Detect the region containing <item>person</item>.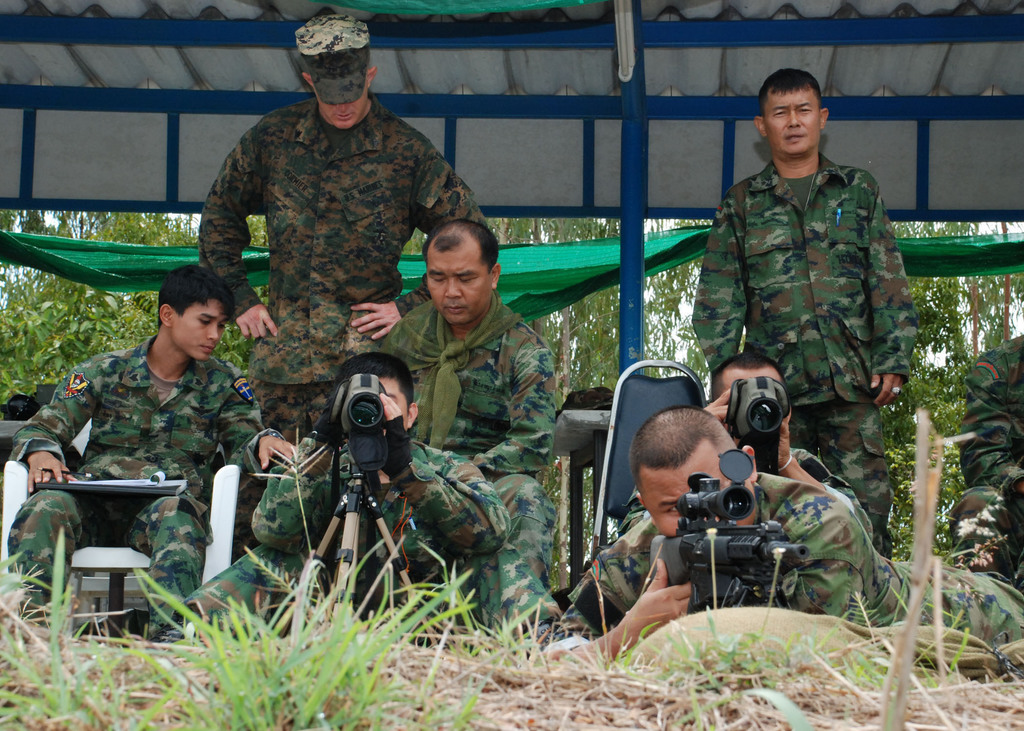
[194, 8, 493, 445].
